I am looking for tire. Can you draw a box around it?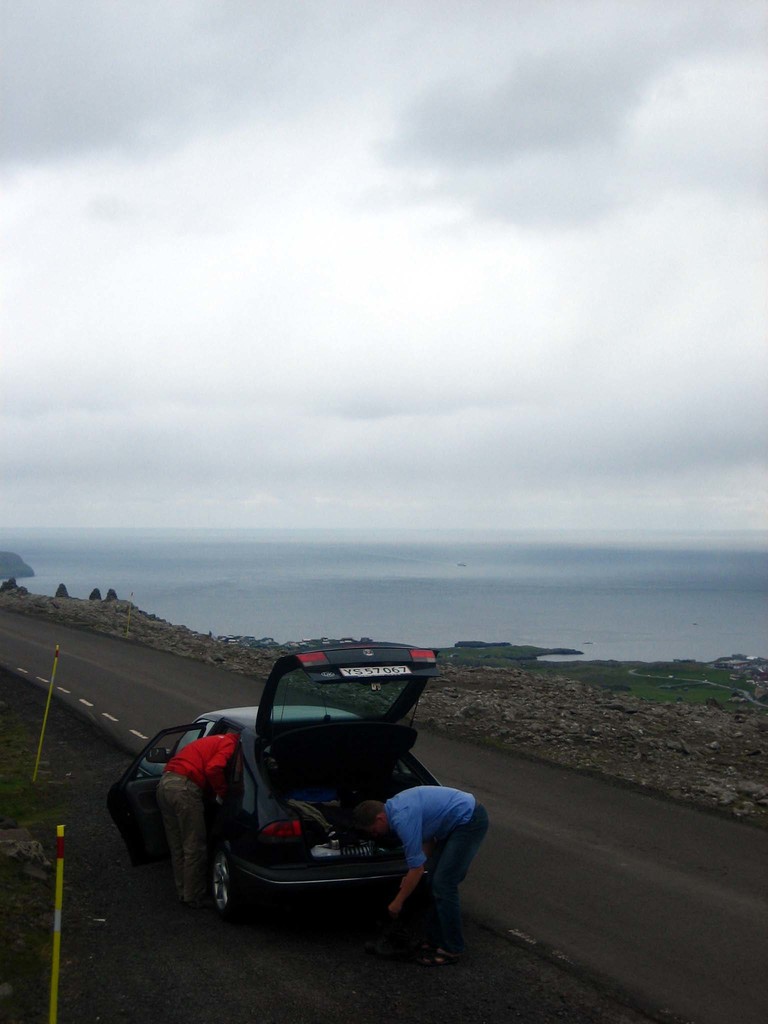
Sure, the bounding box is locate(202, 853, 237, 915).
